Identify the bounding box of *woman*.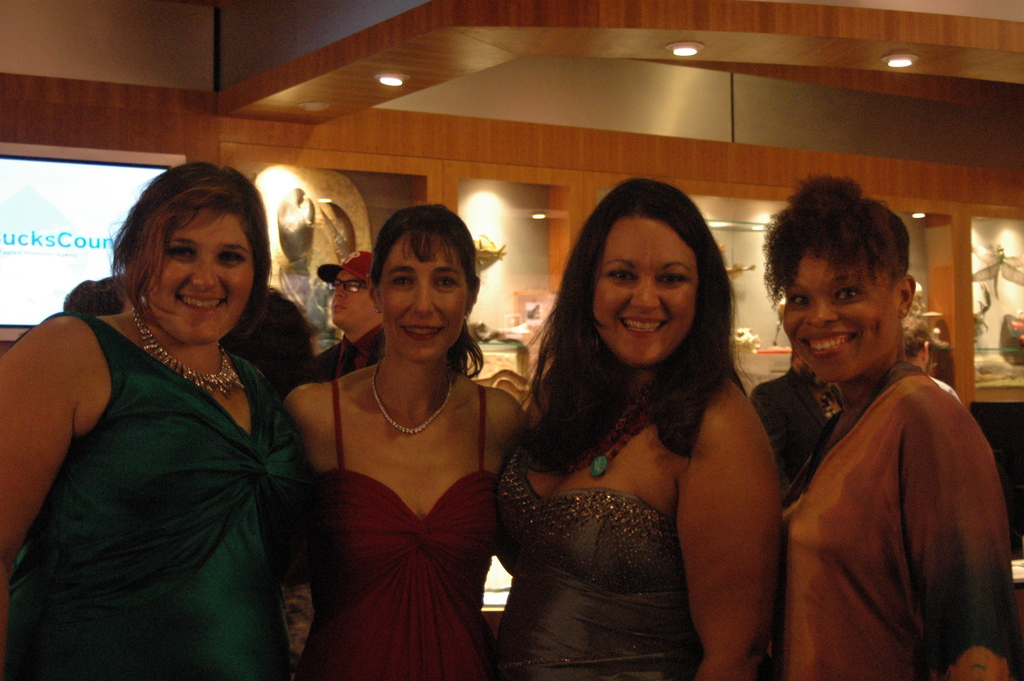
detection(0, 168, 308, 679).
